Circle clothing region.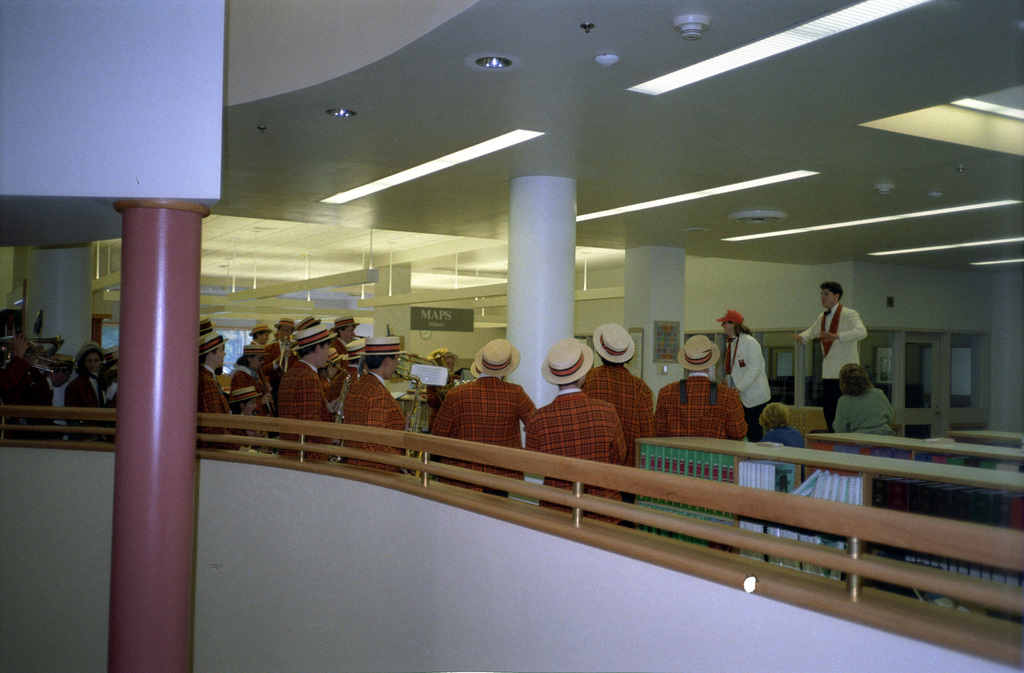
Region: box(732, 336, 778, 423).
